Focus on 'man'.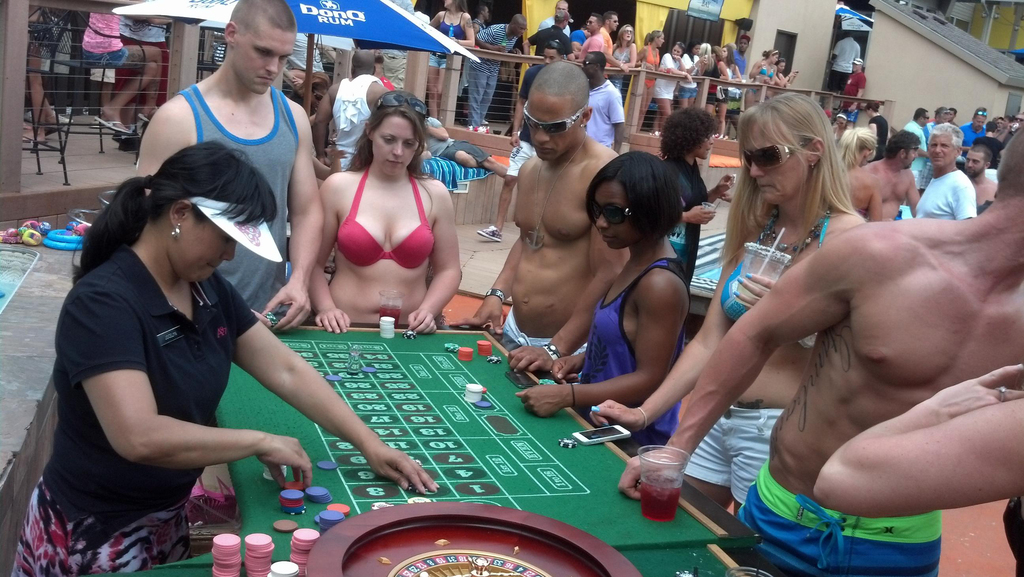
Focused at 616/129/1023/576.
